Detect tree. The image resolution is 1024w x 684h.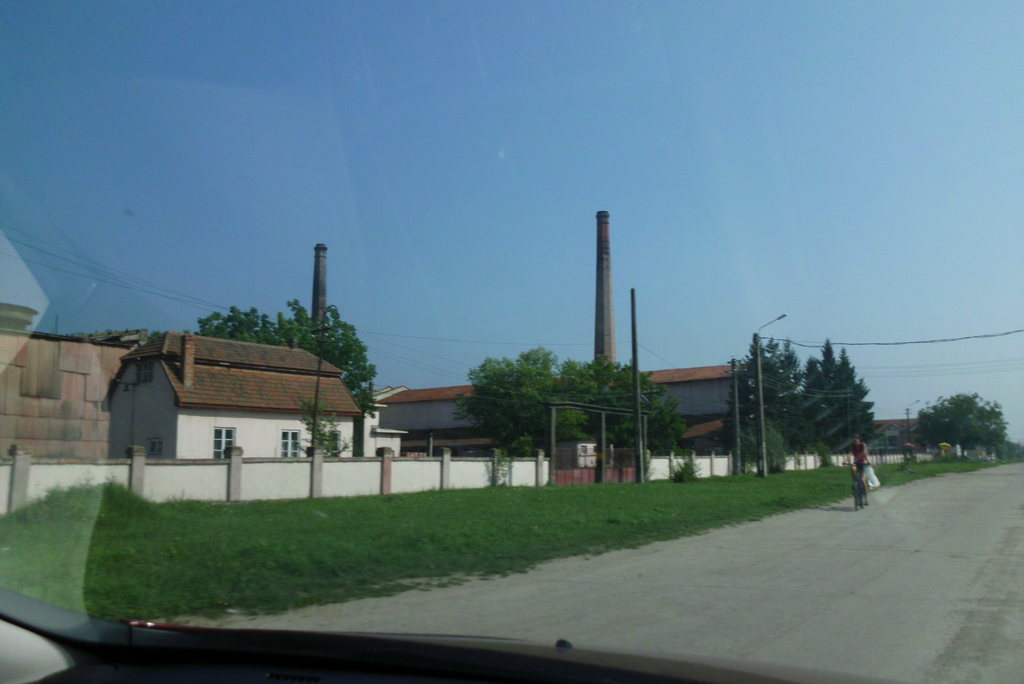
932, 387, 1009, 465.
